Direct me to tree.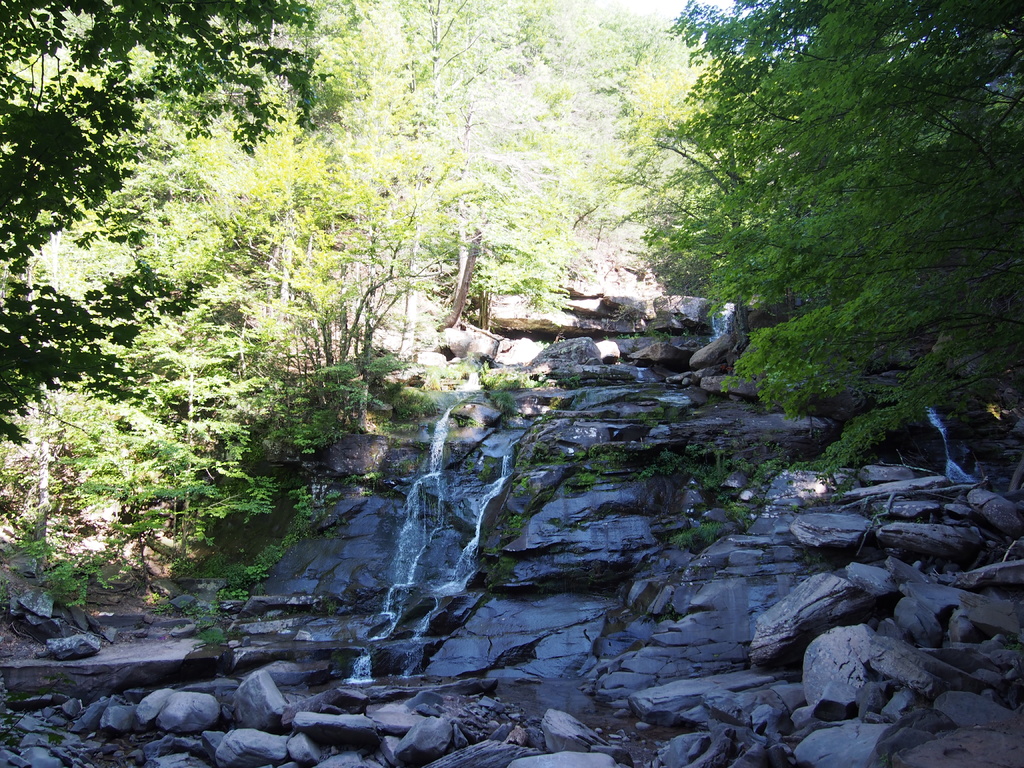
Direction: box(0, 0, 324, 443).
